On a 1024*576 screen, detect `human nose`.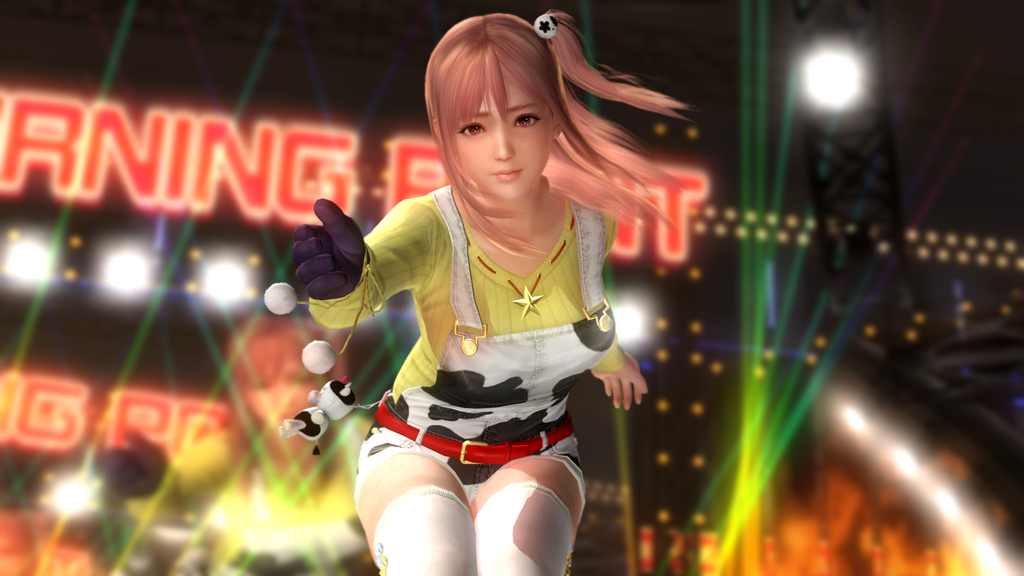
490:127:513:161.
